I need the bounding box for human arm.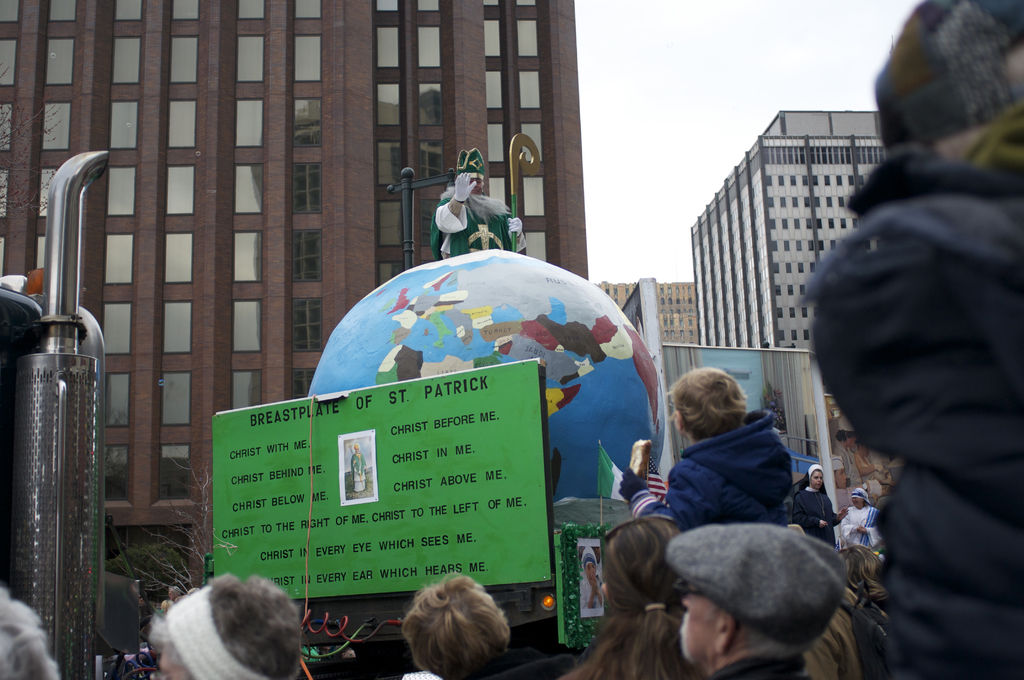
Here it is: region(609, 465, 723, 535).
